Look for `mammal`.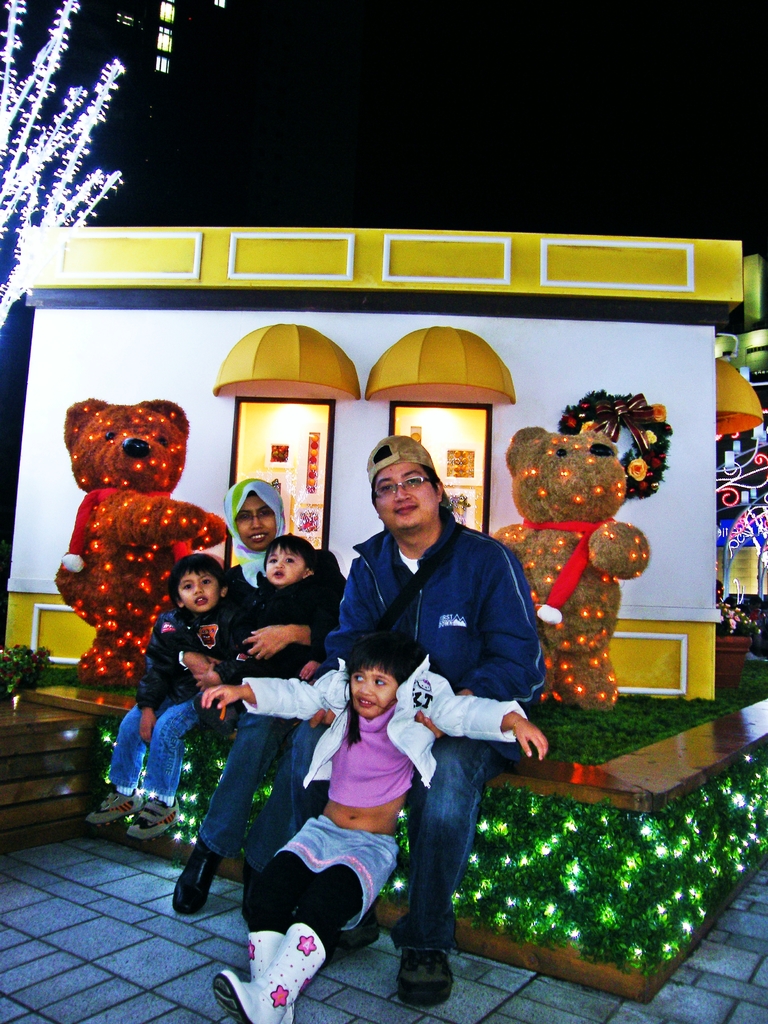
Found: box=[196, 633, 548, 1023].
